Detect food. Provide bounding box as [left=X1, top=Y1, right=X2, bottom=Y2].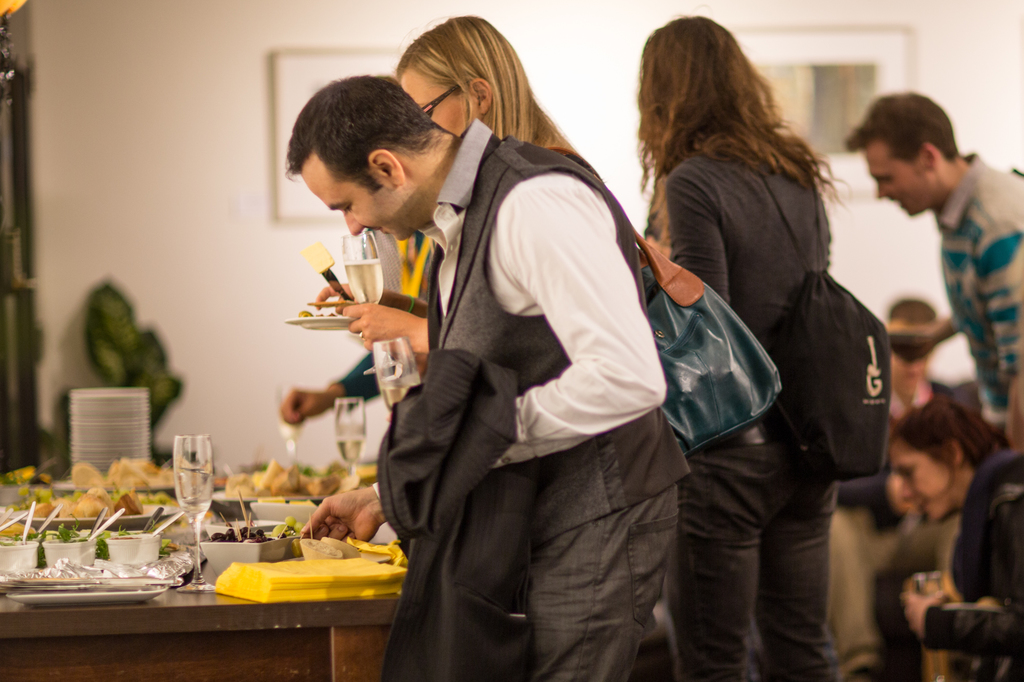
[left=65, top=450, right=173, bottom=489].
